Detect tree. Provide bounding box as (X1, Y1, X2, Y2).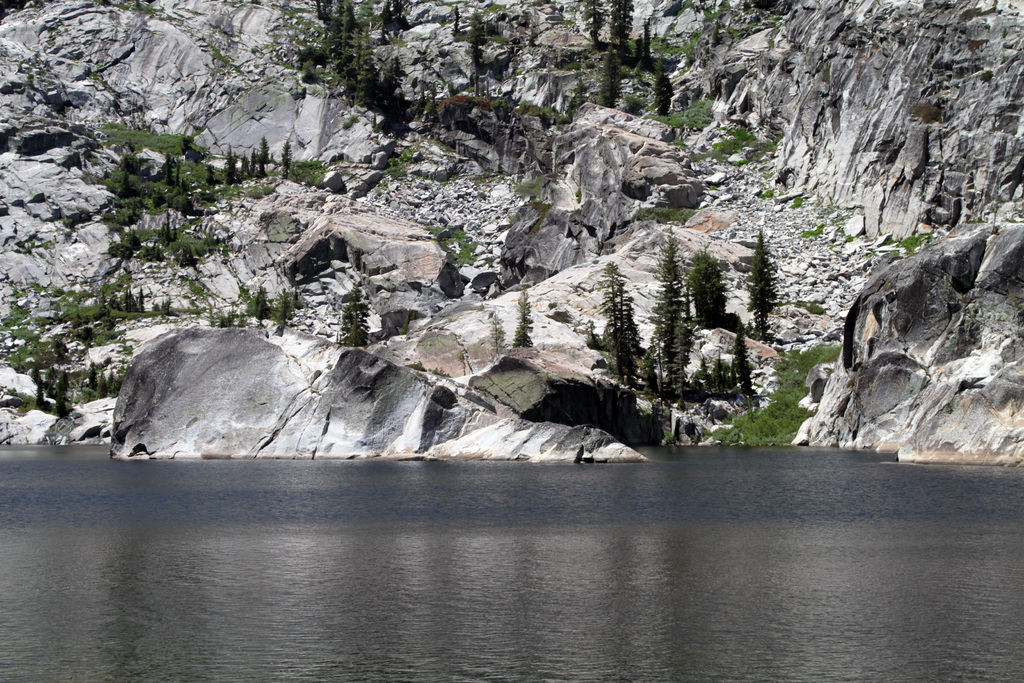
(641, 226, 687, 389).
